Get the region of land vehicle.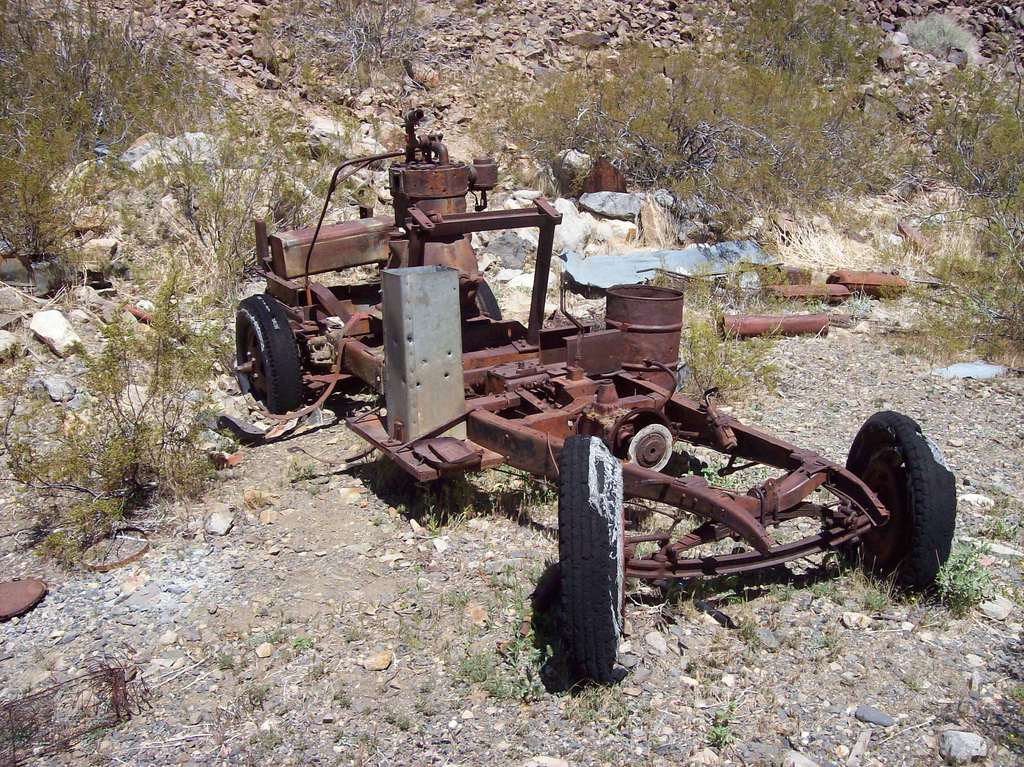
bbox=[241, 109, 966, 675].
